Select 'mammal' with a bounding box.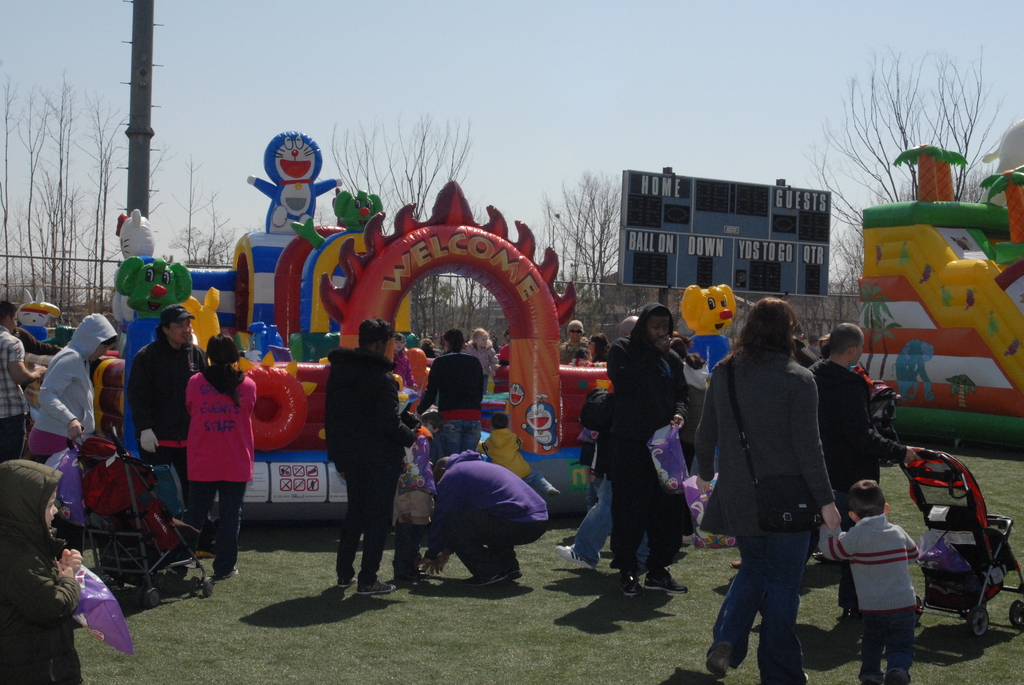
612,303,691,587.
